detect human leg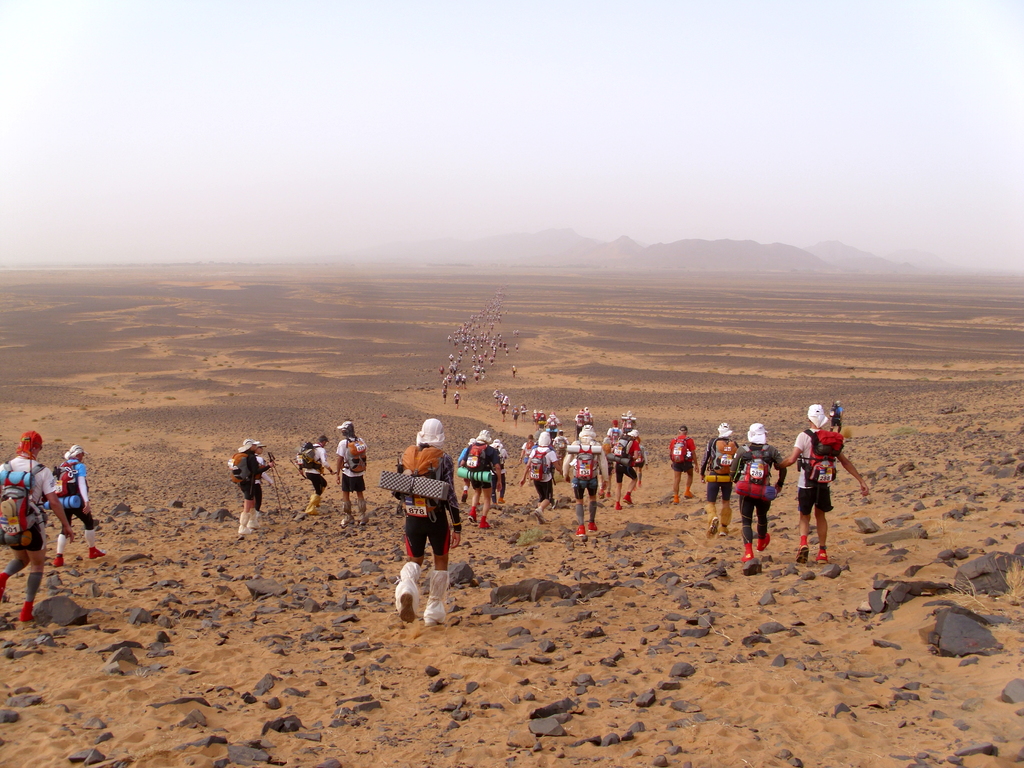
x1=422, y1=507, x2=451, y2=619
